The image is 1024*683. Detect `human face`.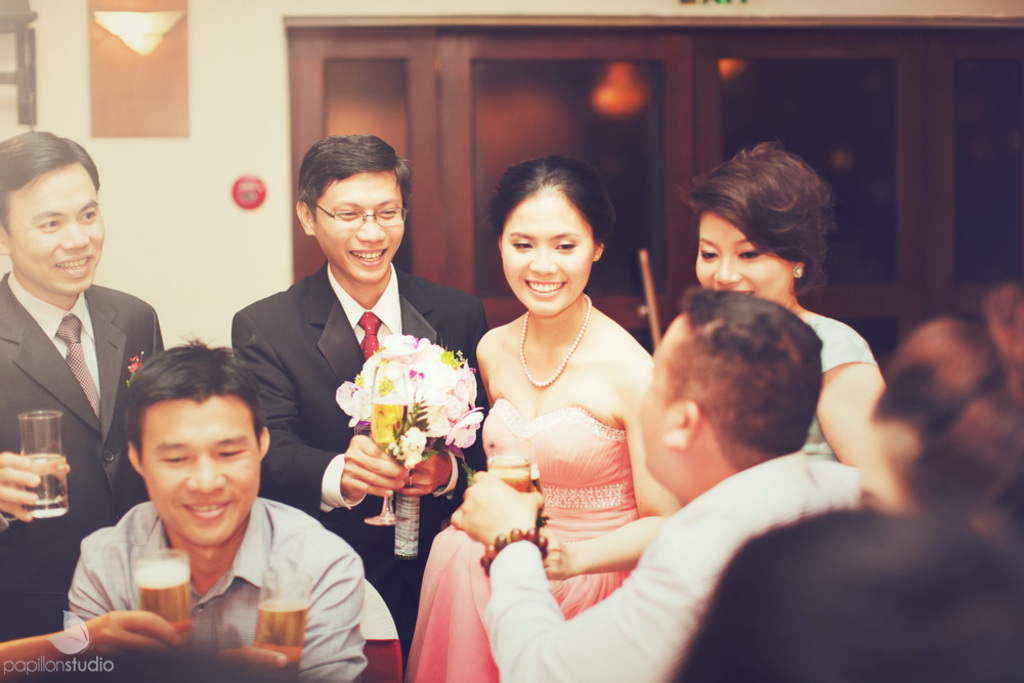
Detection: (7,157,103,294).
